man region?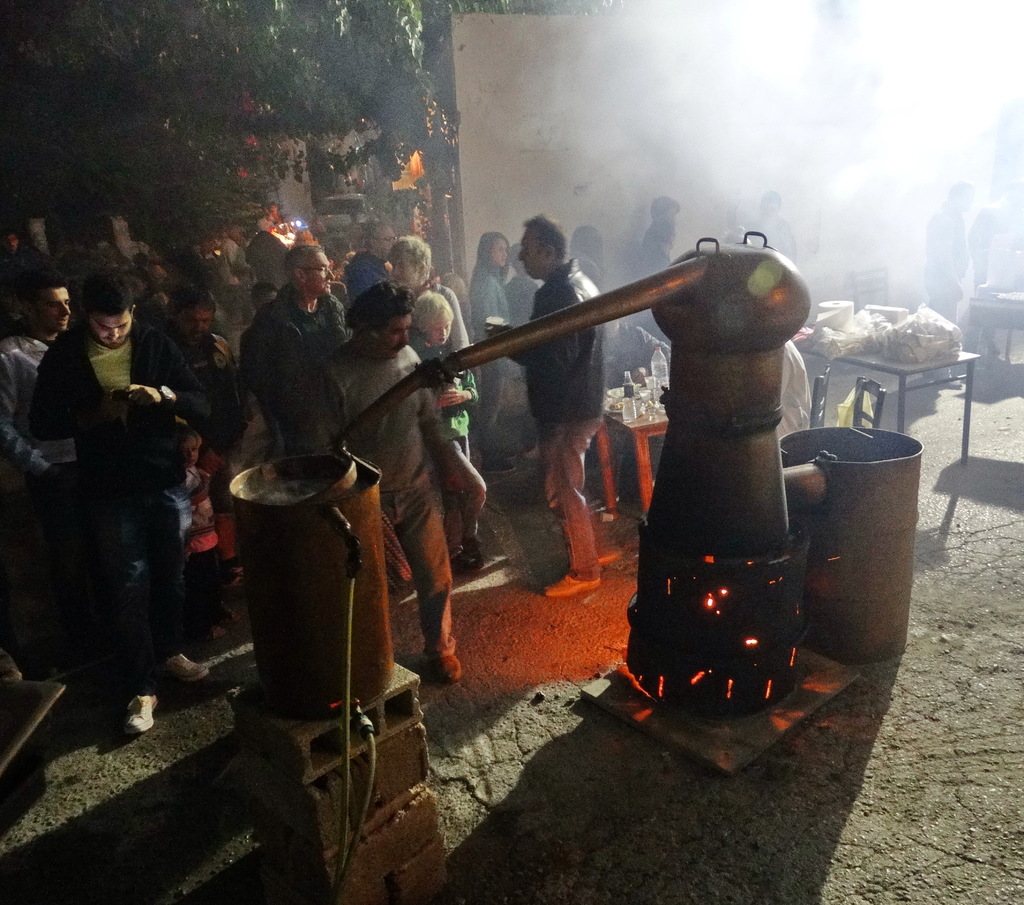
l=616, t=314, r=675, b=407
